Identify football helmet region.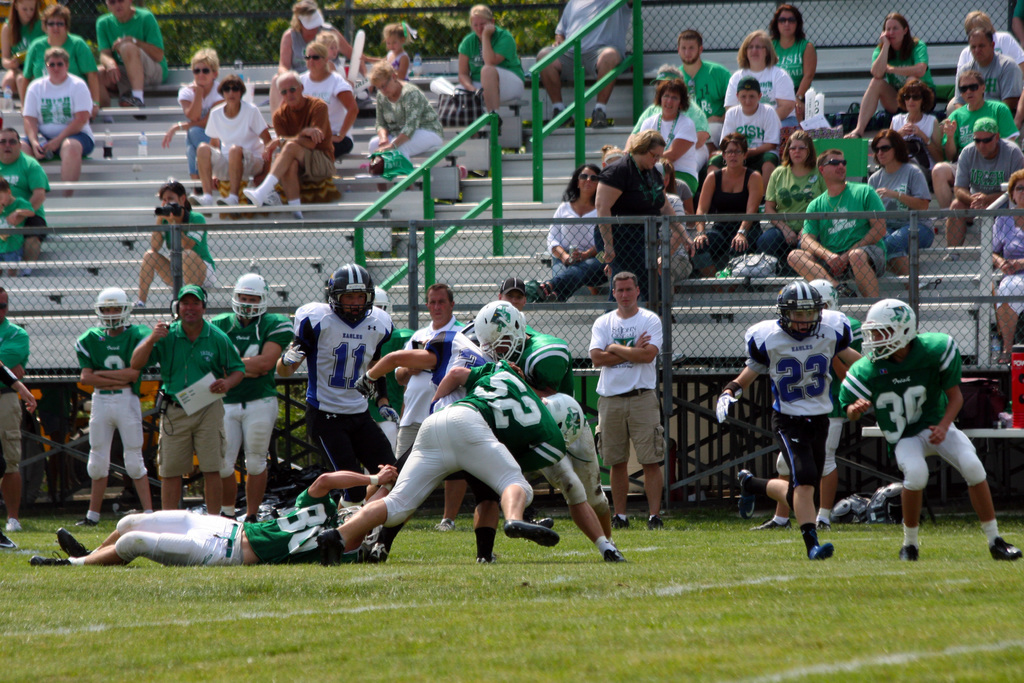
Region: BBox(324, 263, 380, 331).
